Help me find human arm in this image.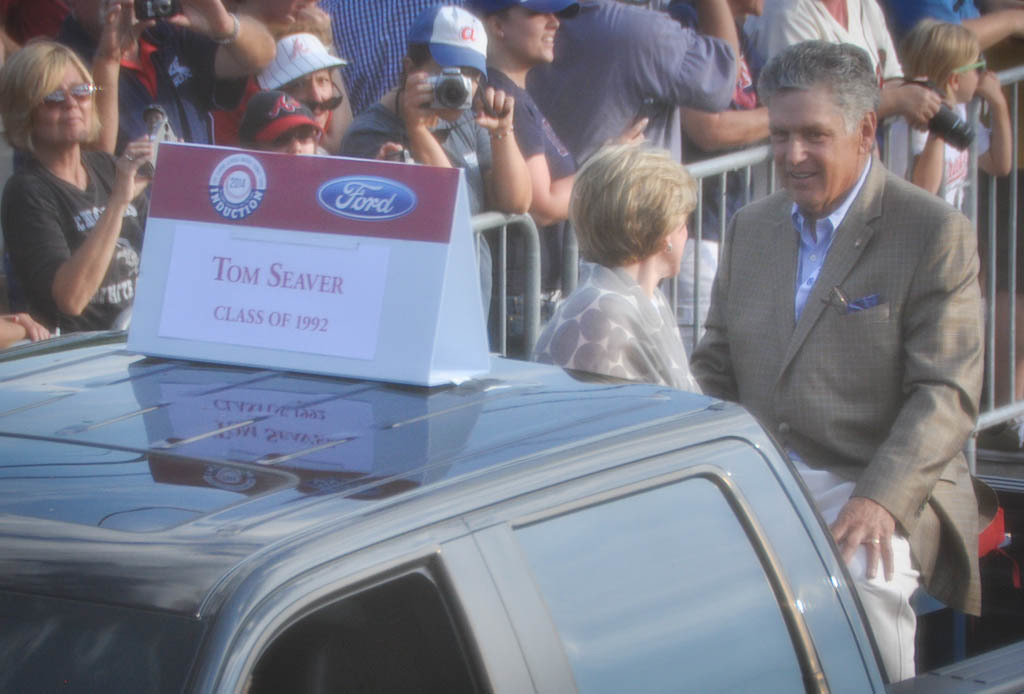
Found it: BBox(674, 93, 950, 165).
